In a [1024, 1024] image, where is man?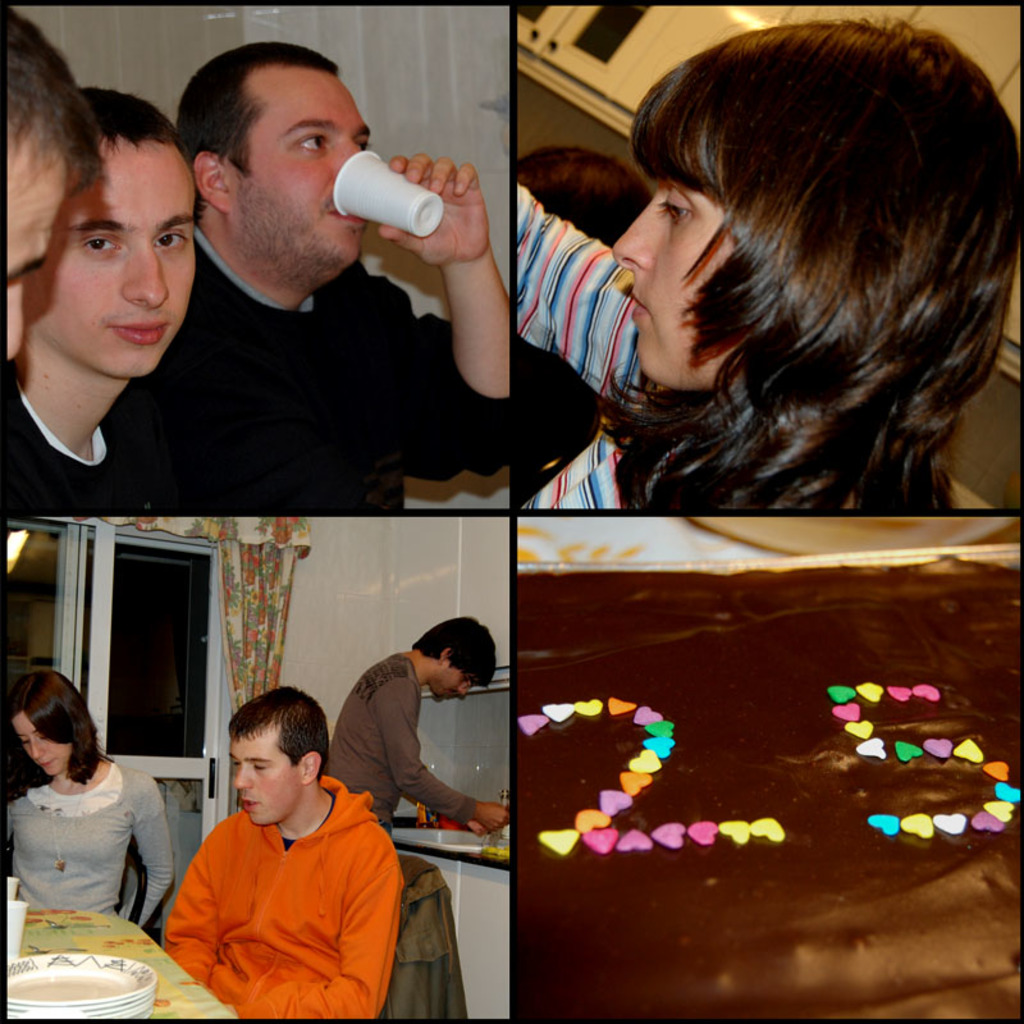
Rect(142, 692, 425, 1011).
